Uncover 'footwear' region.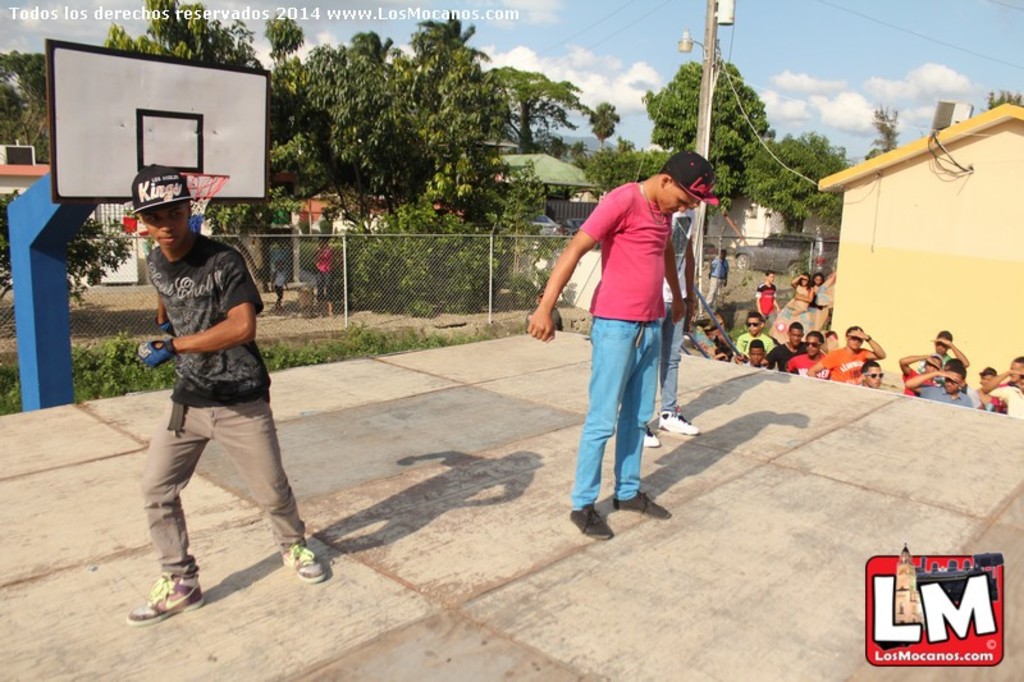
Uncovered: rect(659, 411, 701, 434).
